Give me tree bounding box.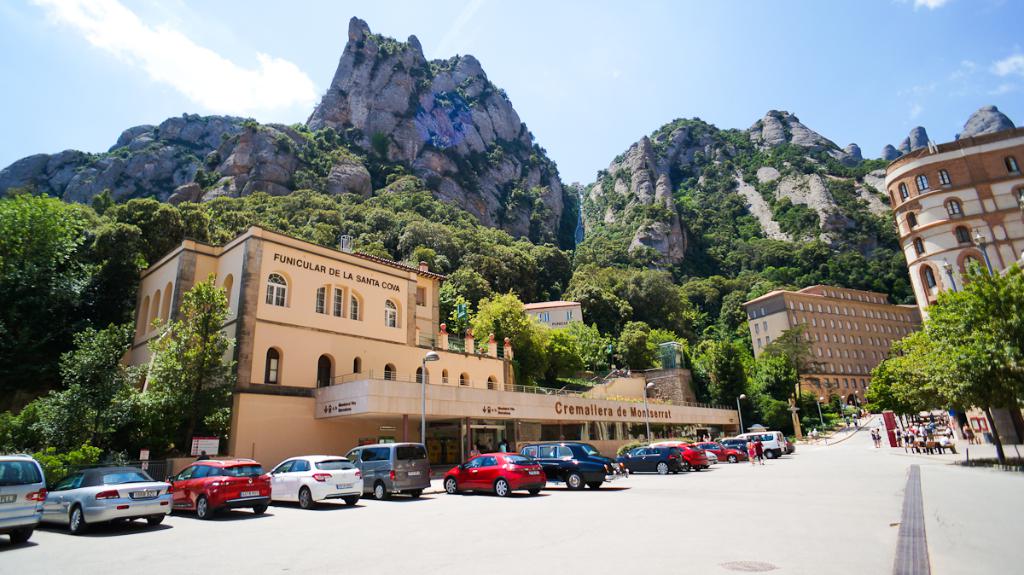
[666,110,811,263].
